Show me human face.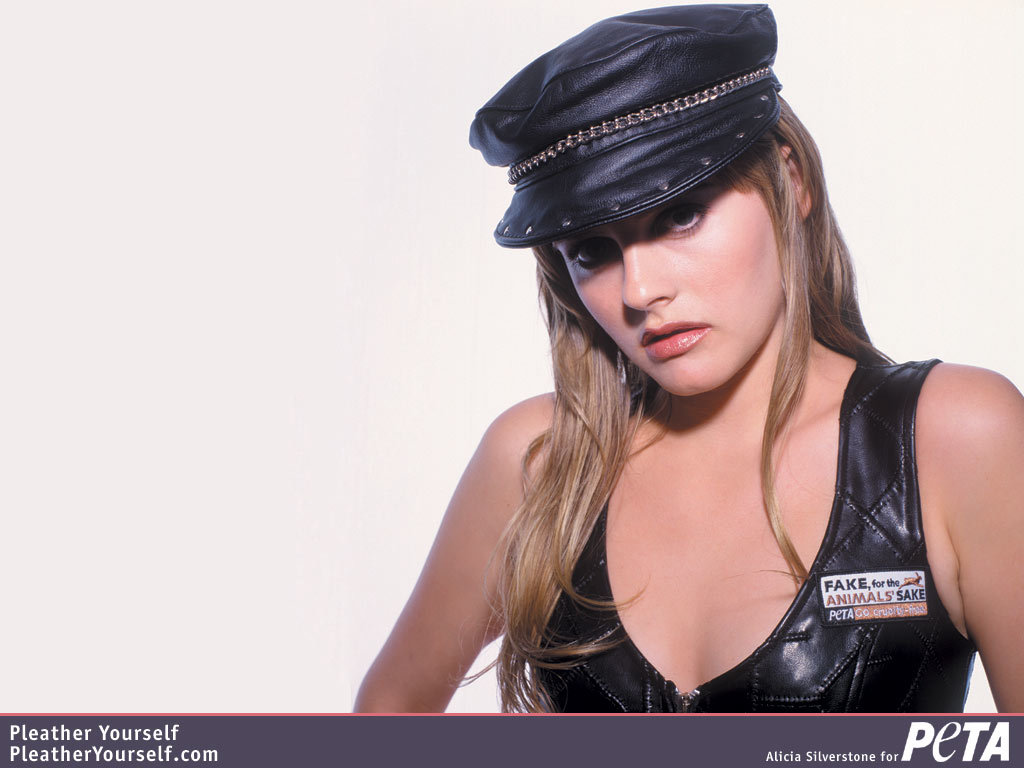
human face is here: (x1=548, y1=167, x2=777, y2=402).
